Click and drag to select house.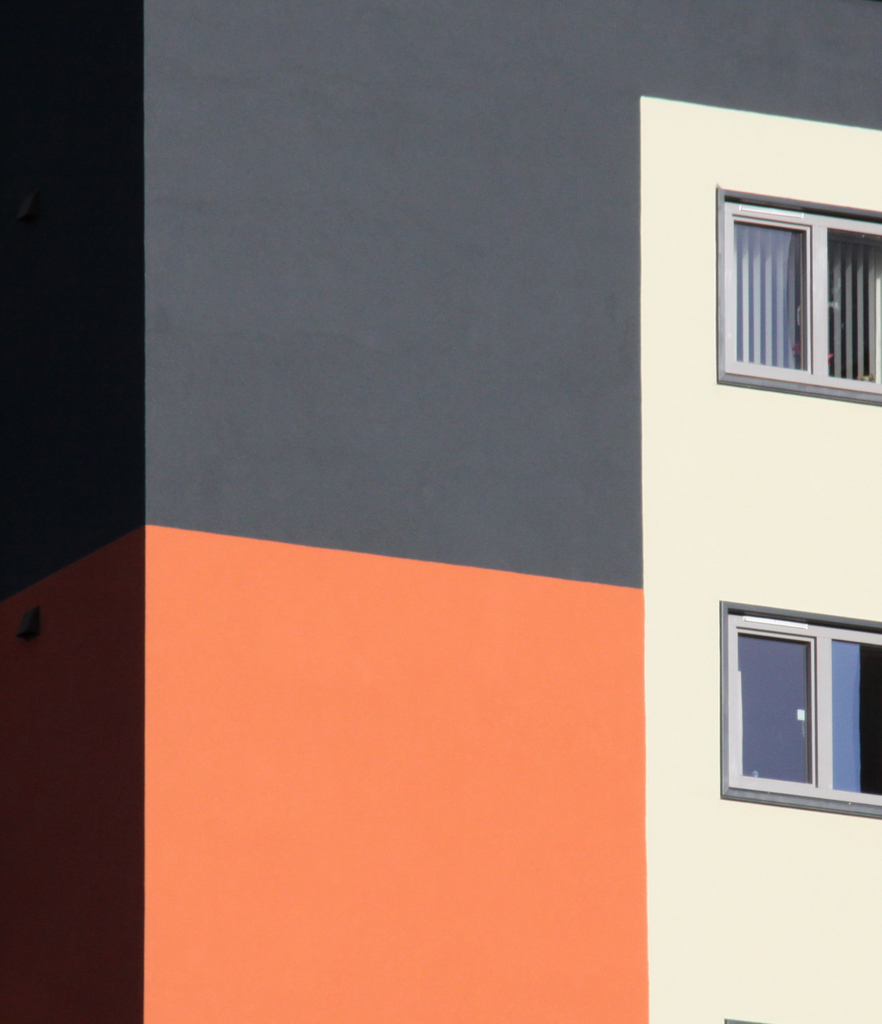
Selection: {"x1": 0, "y1": 0, "x2": 881, "y2": 1023}.
